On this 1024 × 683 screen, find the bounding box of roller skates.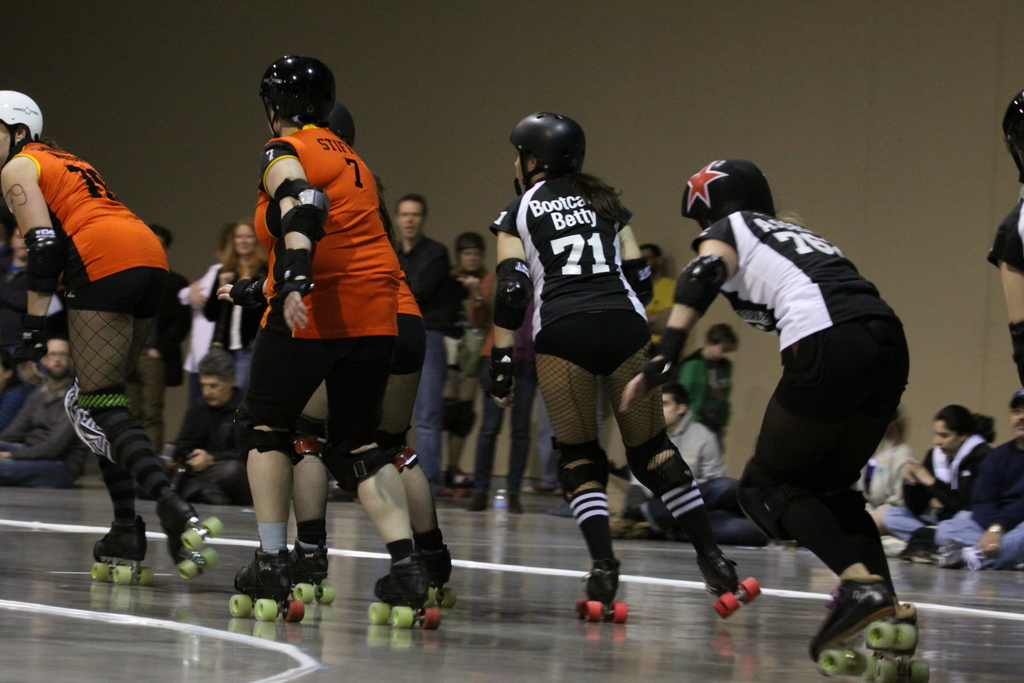
Bounding box: rect(704, 549, 763, 620).
